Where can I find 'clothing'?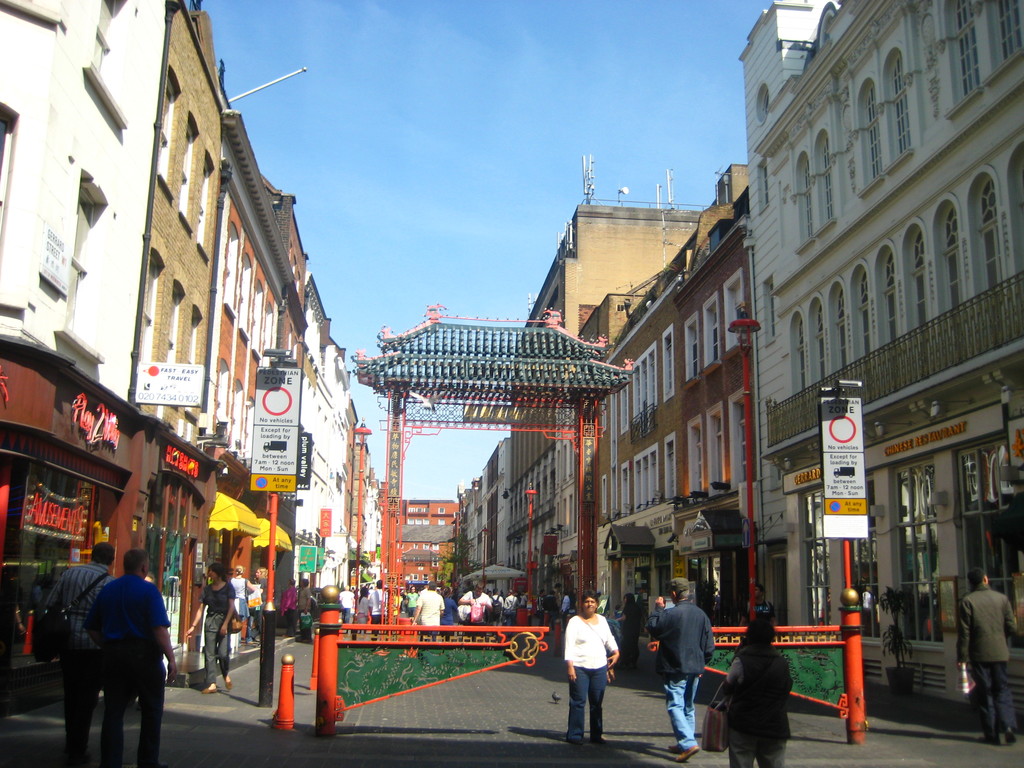
You can find it at (left=483, top=593, right=531, bottom=629).
